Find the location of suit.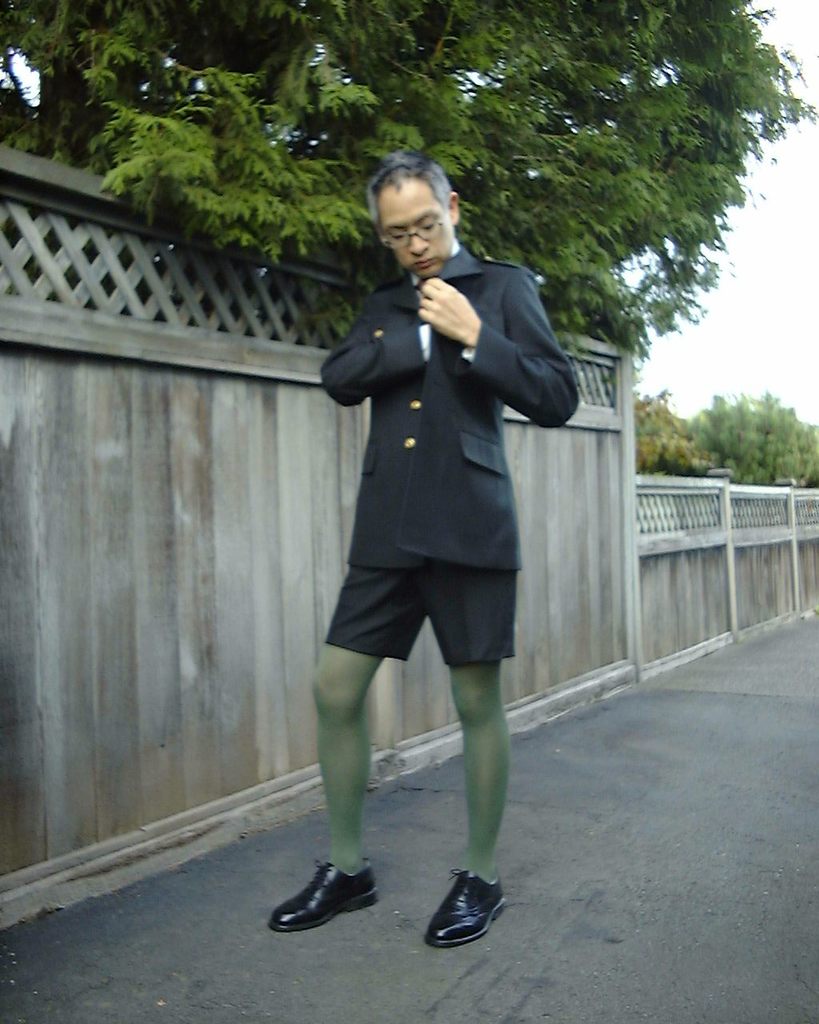
Location: {"left": 317, "top": 249, "right": 584, "bottom": 570}.
